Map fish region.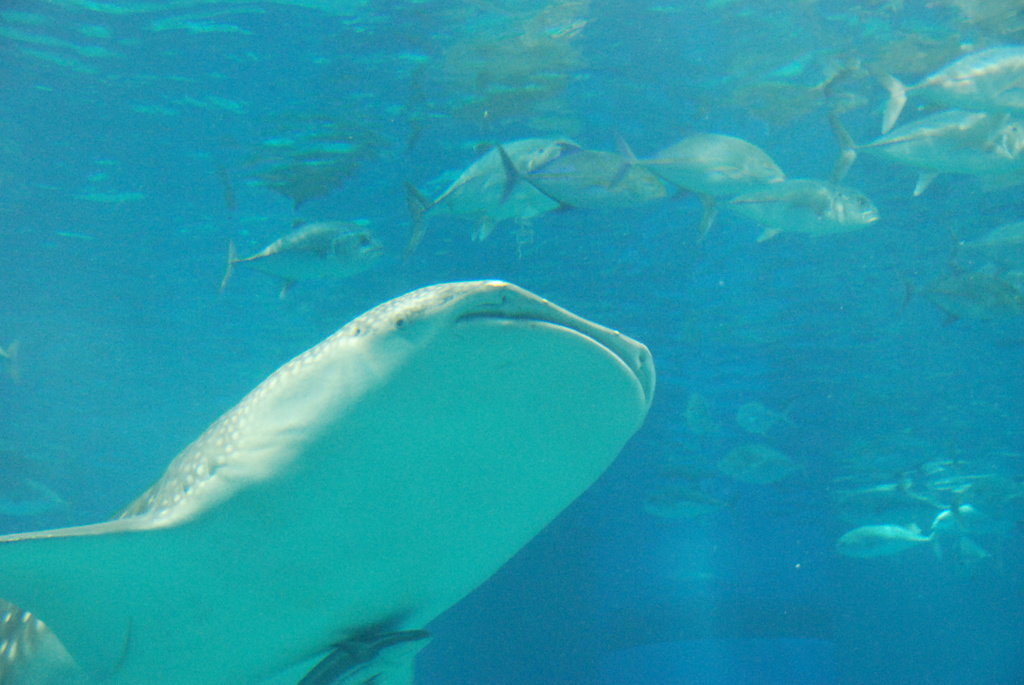
Mapped to (x1=829, y1=102, x2=1023, y2=201).
